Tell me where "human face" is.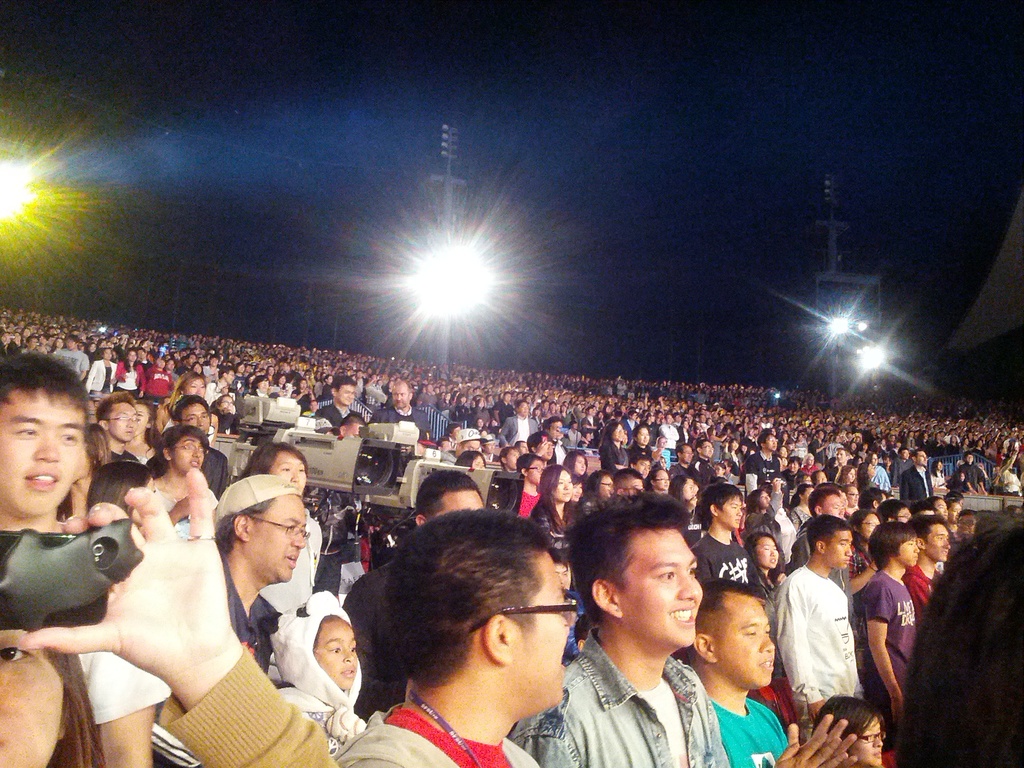
"human face" is at x1=390 y1=386 x2=406 y2=410.
